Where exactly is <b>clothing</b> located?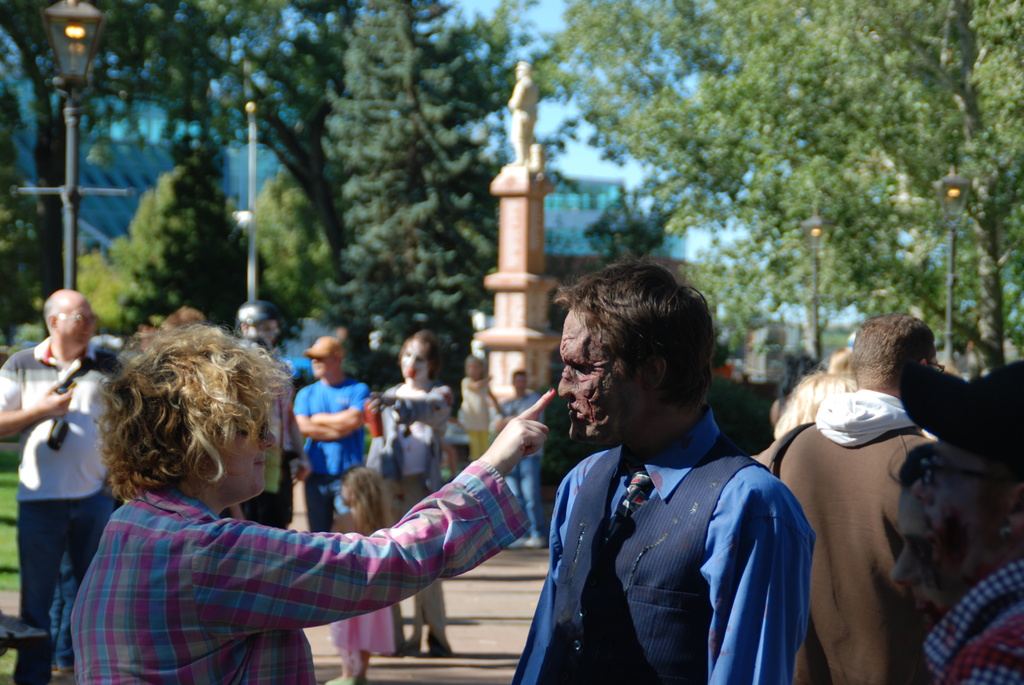
Its bounding box is l=514, t=357, r=814, b=684.
